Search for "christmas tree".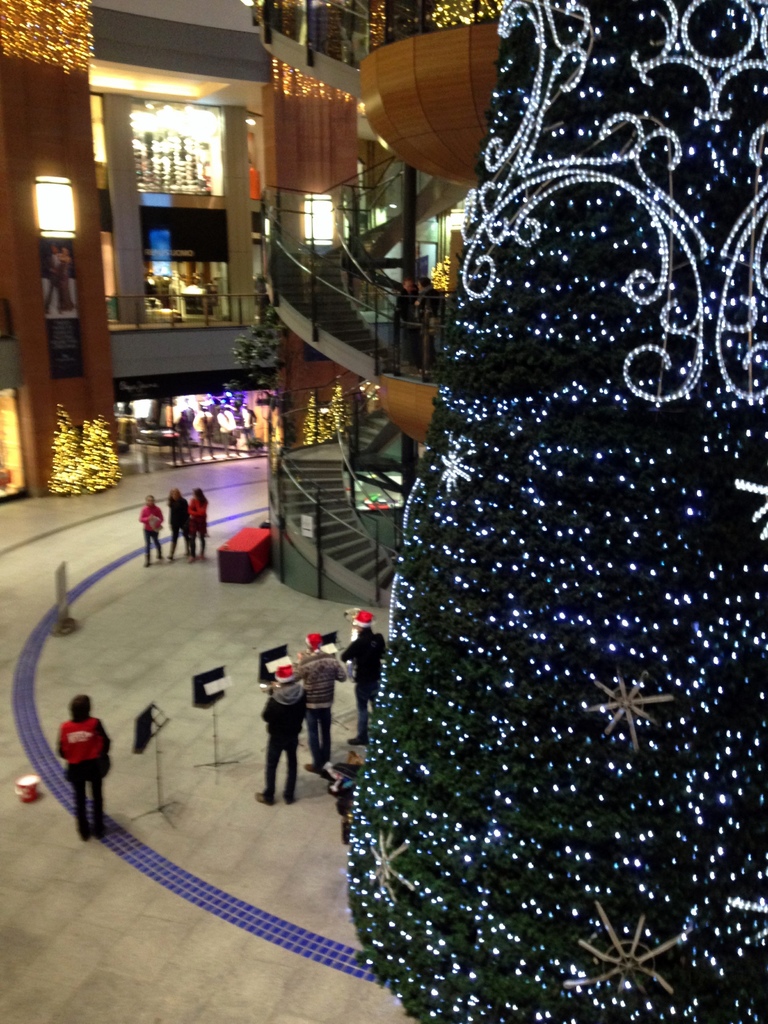
Found at detection(84, 415, 118, 497).
